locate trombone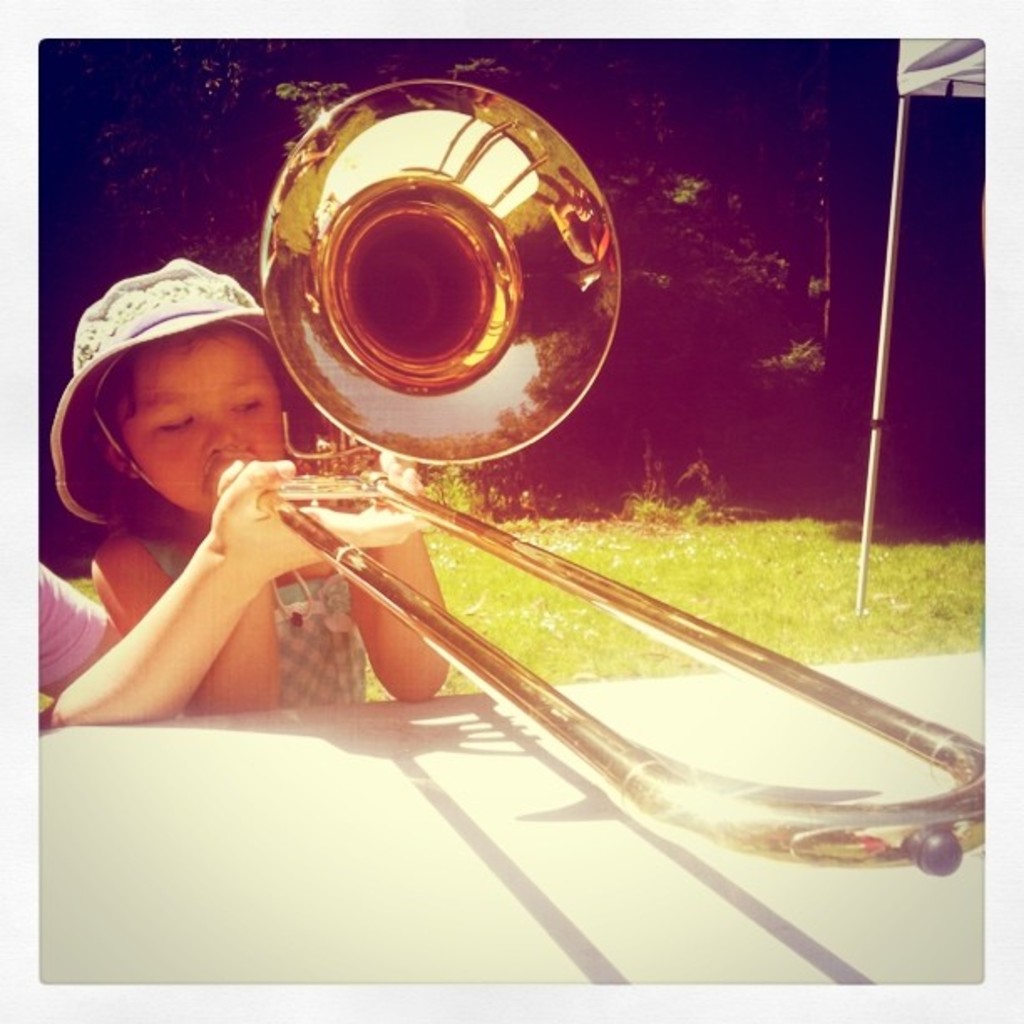
(left=209, top=77, right=996, bottom=863)
